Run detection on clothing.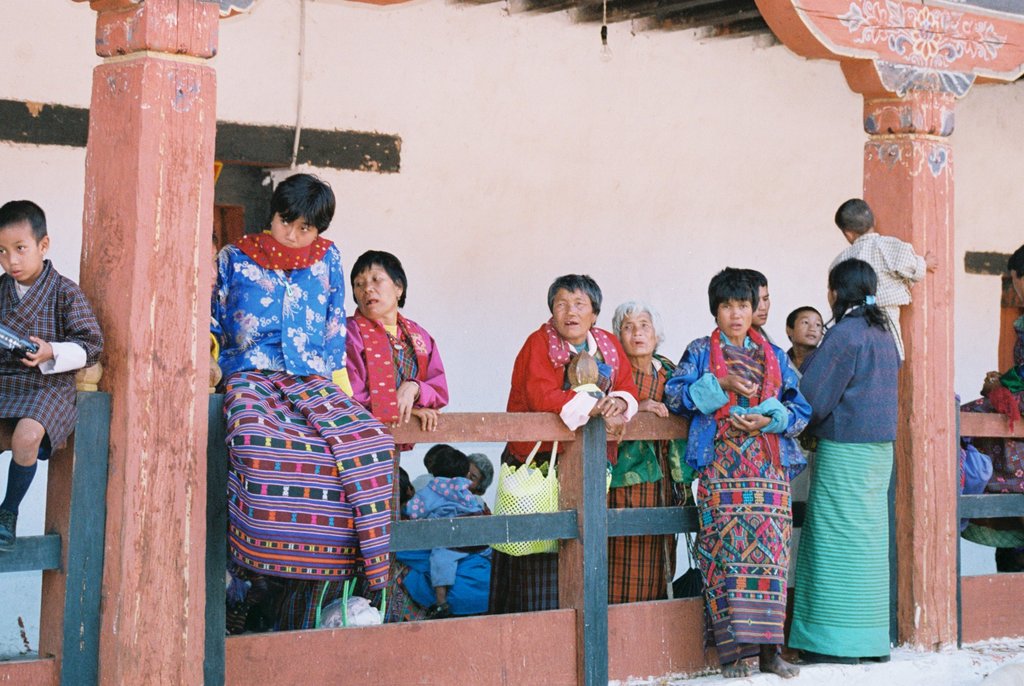
Result: 504 314 640 613.
